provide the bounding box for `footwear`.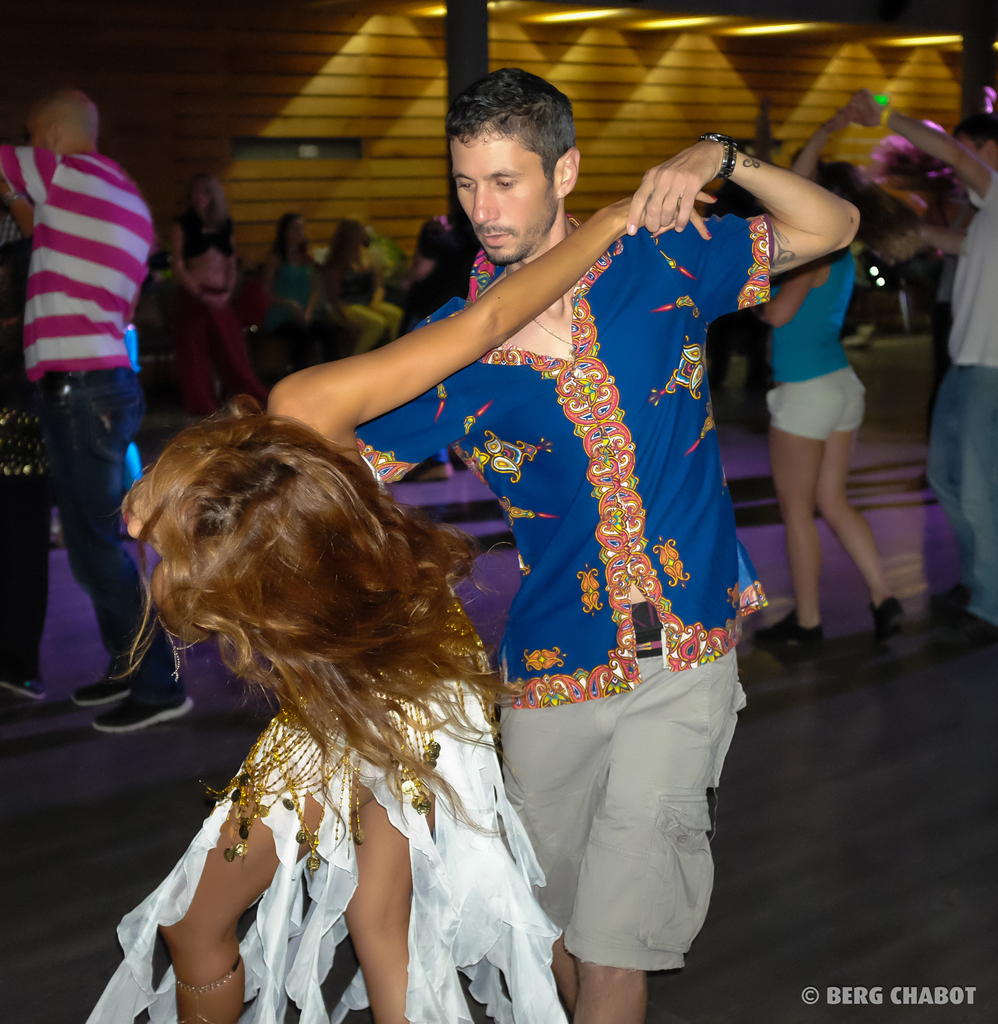
(759, 610, 829, 656).
